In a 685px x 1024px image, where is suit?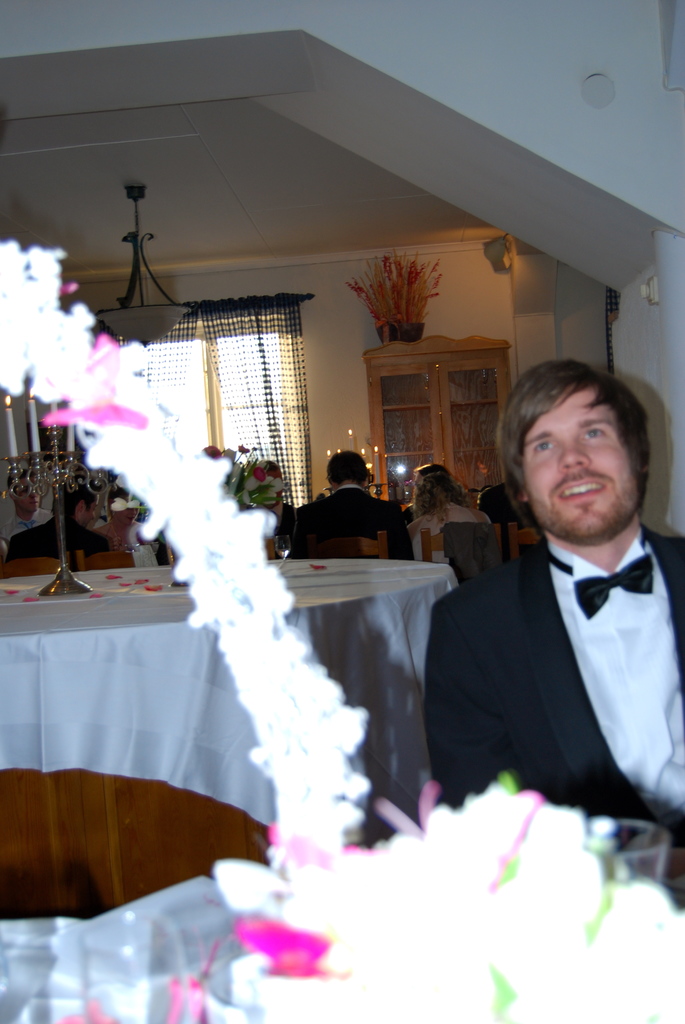
l=417, t=449, r=684, b=851.
